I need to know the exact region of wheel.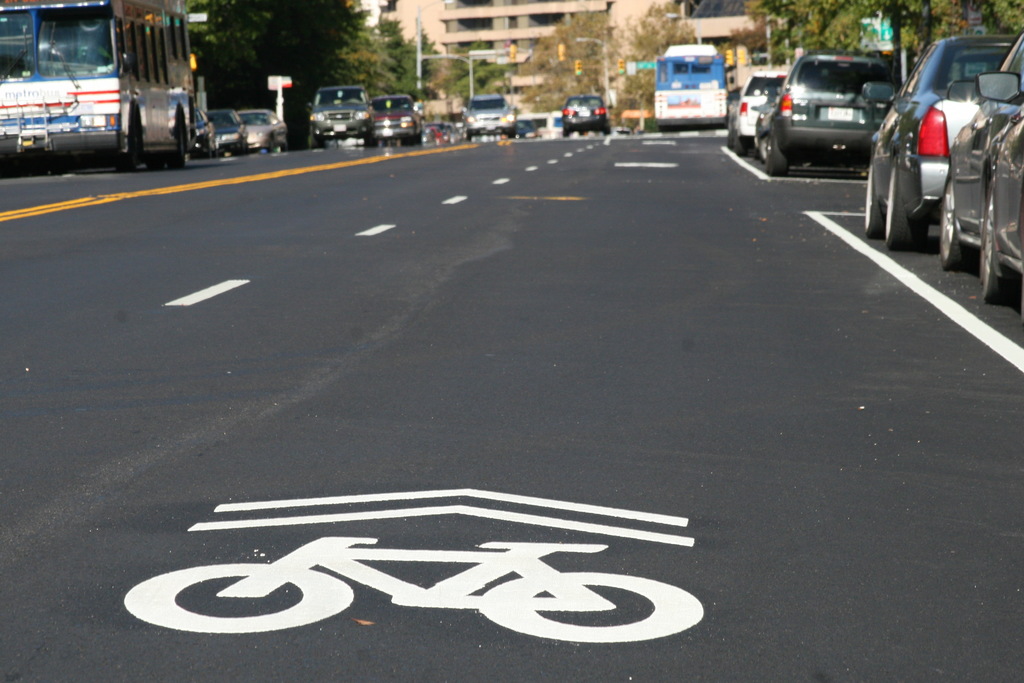
Region: 865,159,884,239.
